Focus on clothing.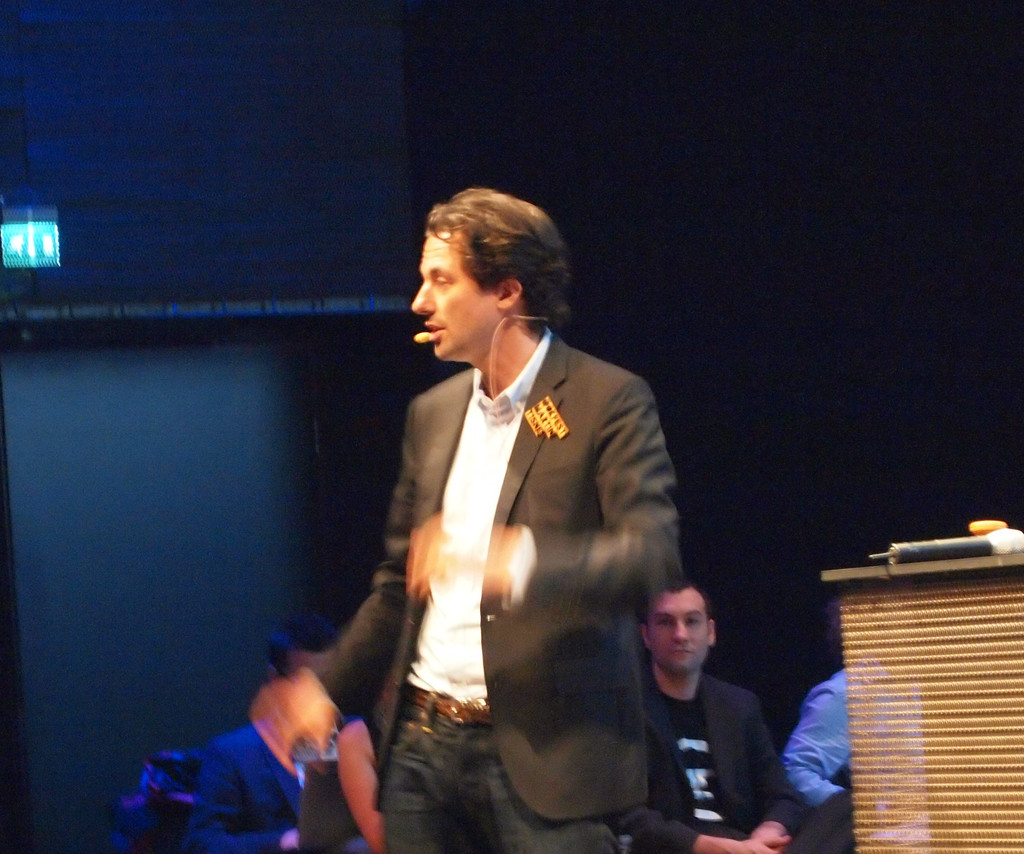
Focused at <region>616, 663, 793, 853</region>.
